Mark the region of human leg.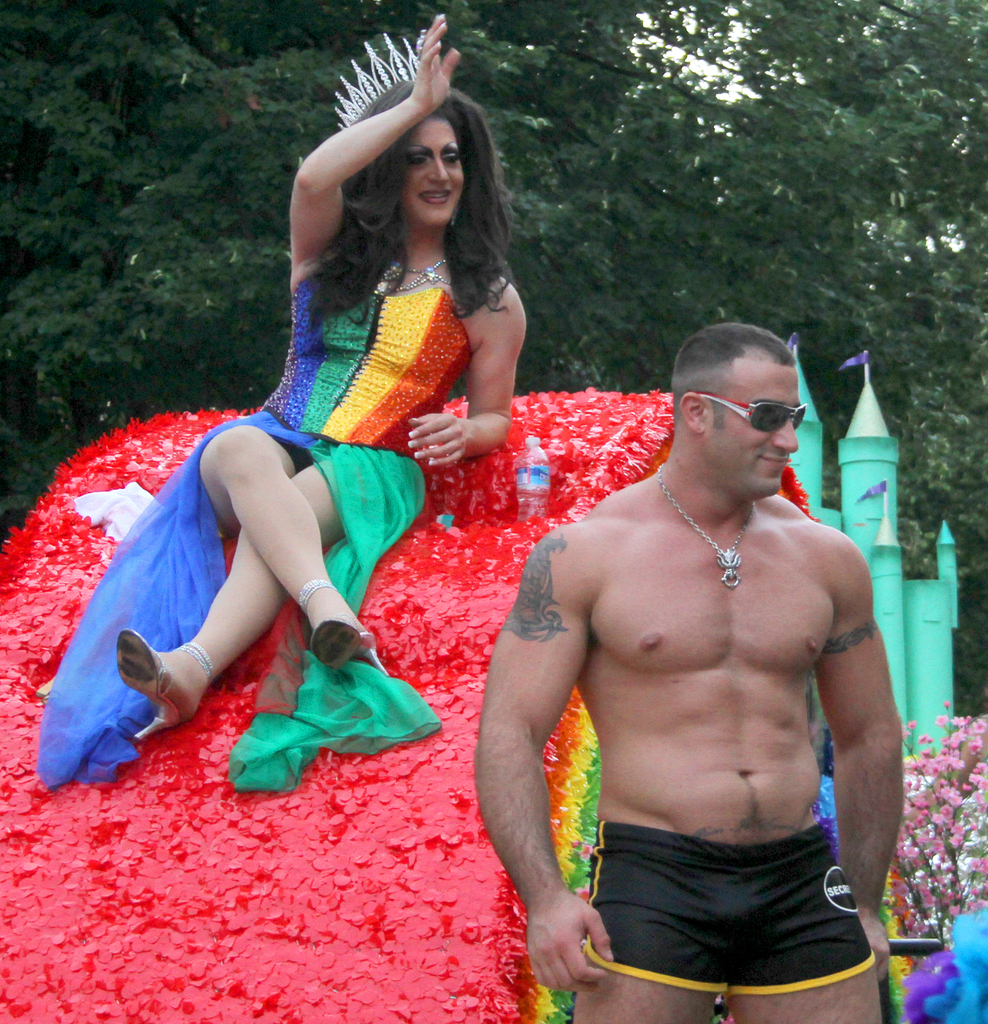
Region: BBox(111, 444, 419, 743).
